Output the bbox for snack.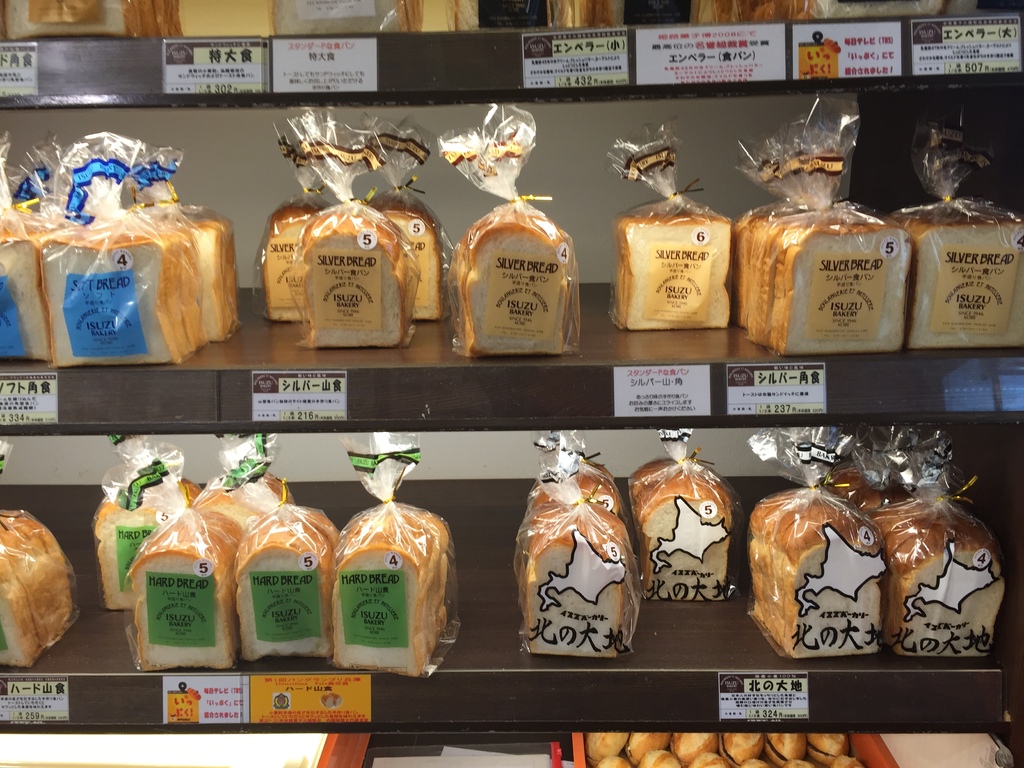
[left=0, top=511, right=72, bottom=663].
